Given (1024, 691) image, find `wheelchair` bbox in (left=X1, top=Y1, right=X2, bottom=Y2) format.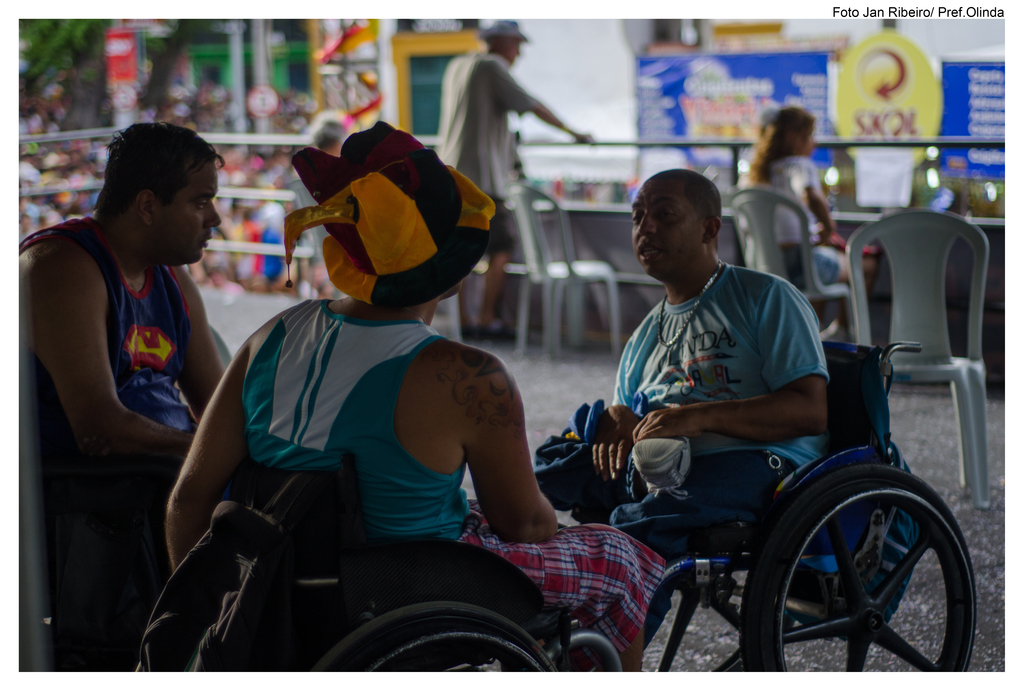
(left=642, top=341, right=979, bottom=690).
